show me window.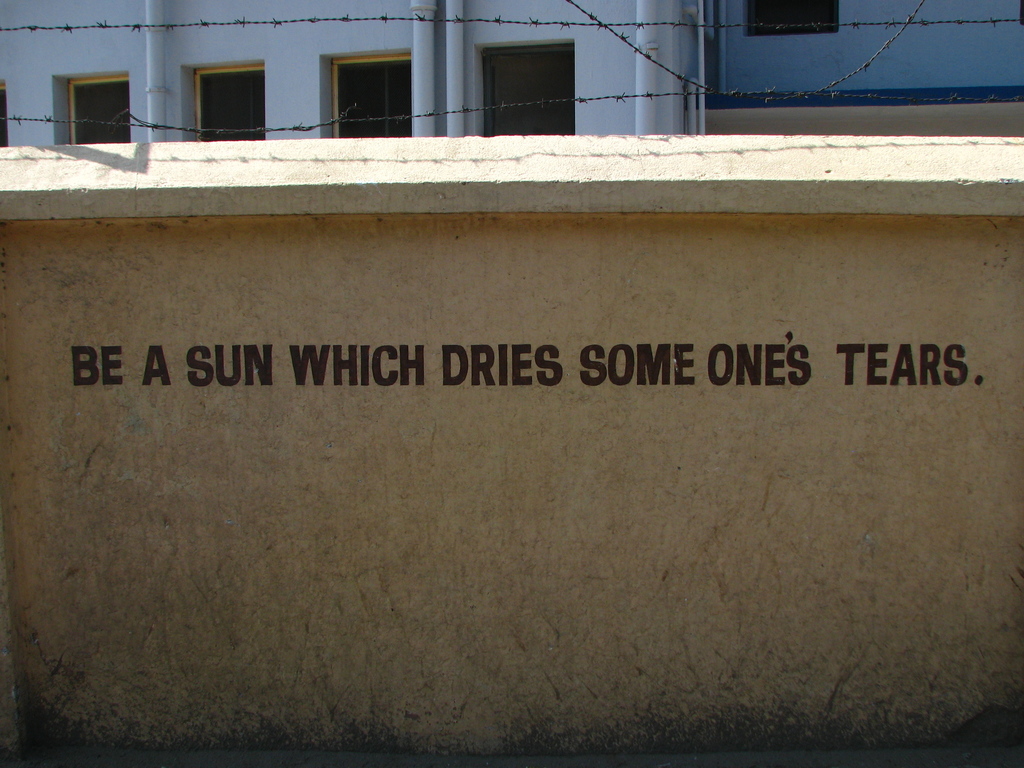
window is here: bbox(191, 61, 266, 144).
